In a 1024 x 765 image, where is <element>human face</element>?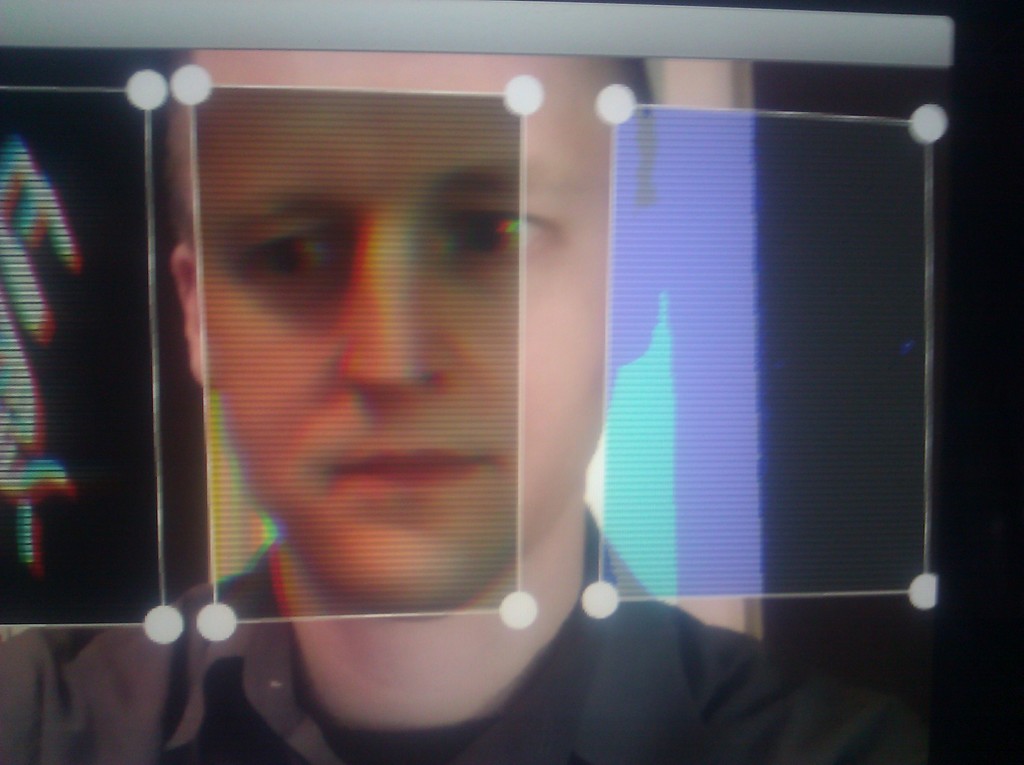
<box>193,45,652,612</box>.
